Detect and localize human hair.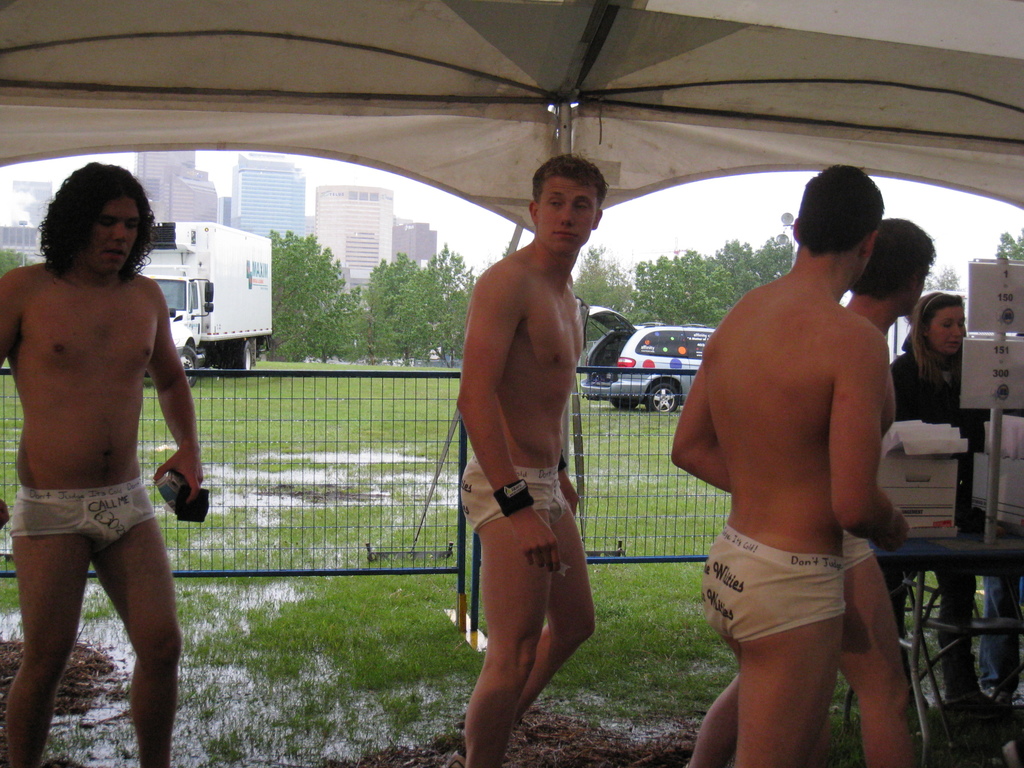
Localized at [x1=854, y1=218, x2=938, y2=304].
